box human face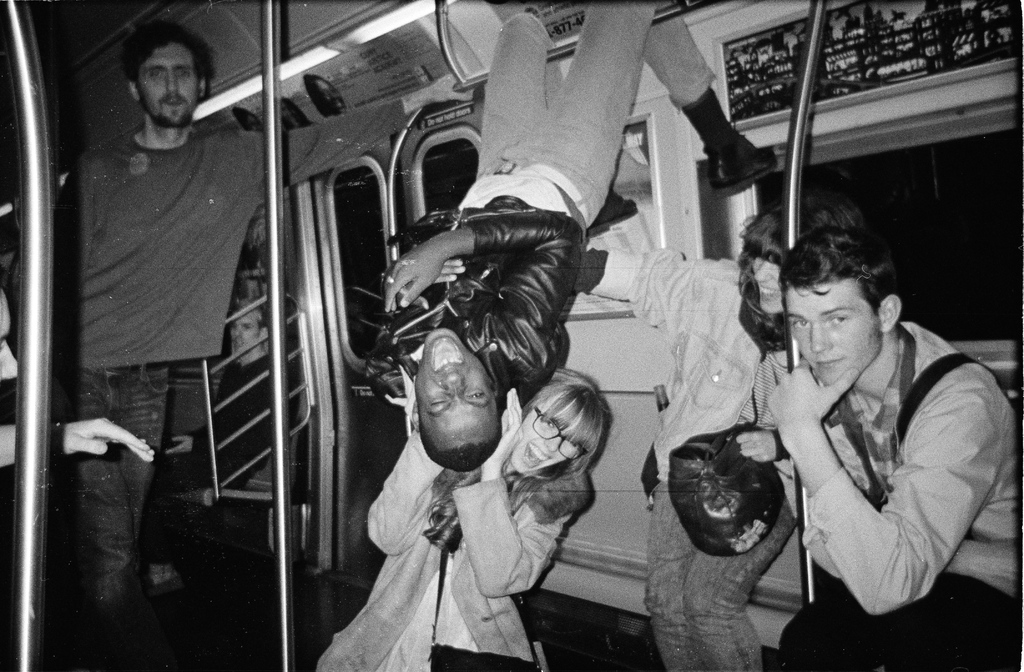
Rect(0, 285, 18, 384)
